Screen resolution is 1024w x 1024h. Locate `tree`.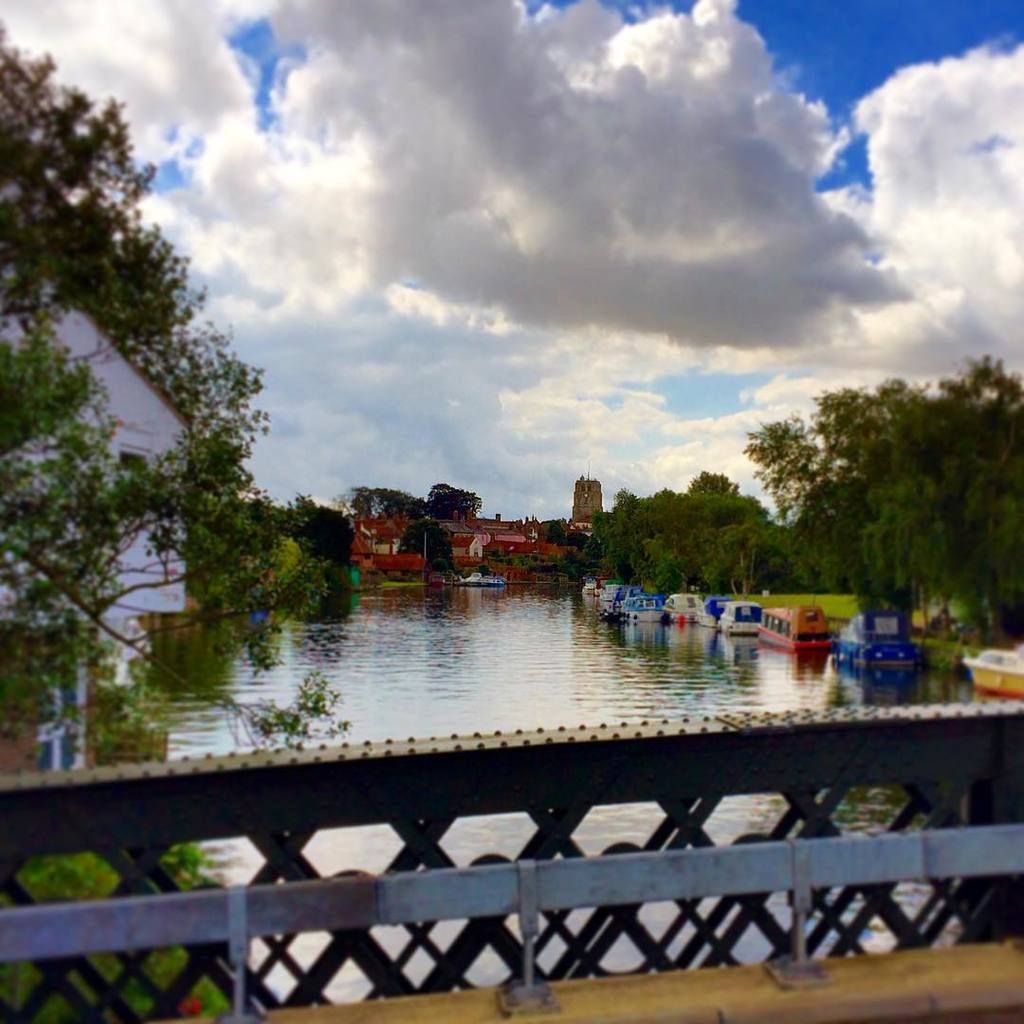
<box>14,48,202,464</box>.
